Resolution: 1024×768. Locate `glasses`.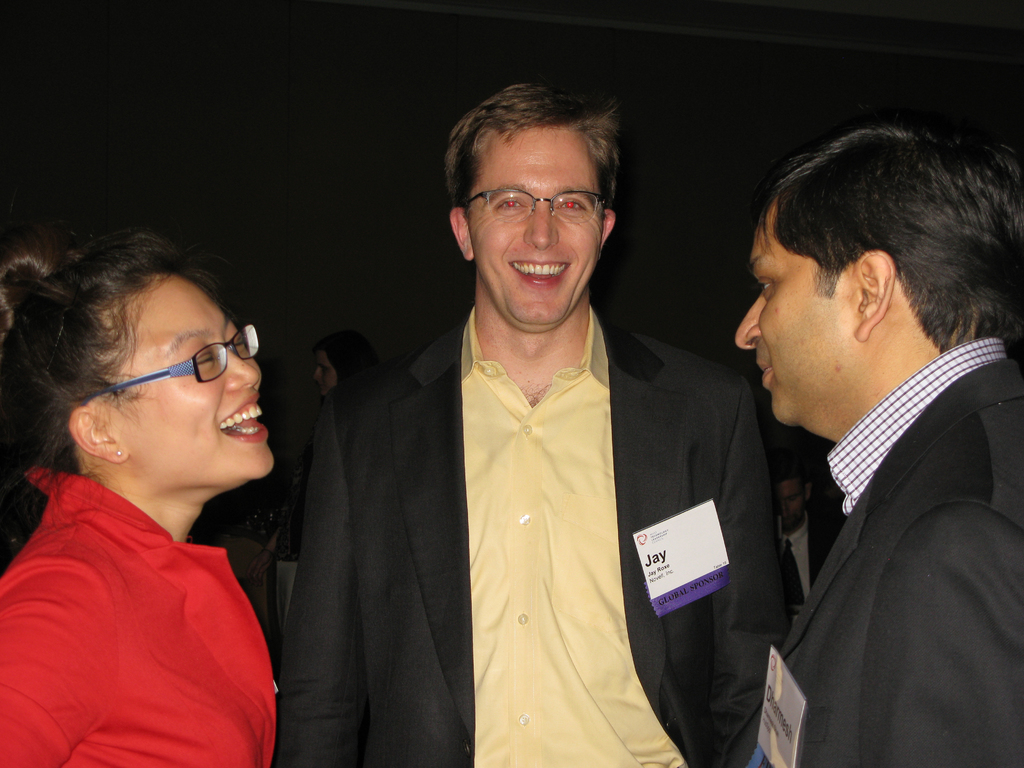
81,323,259,403.
